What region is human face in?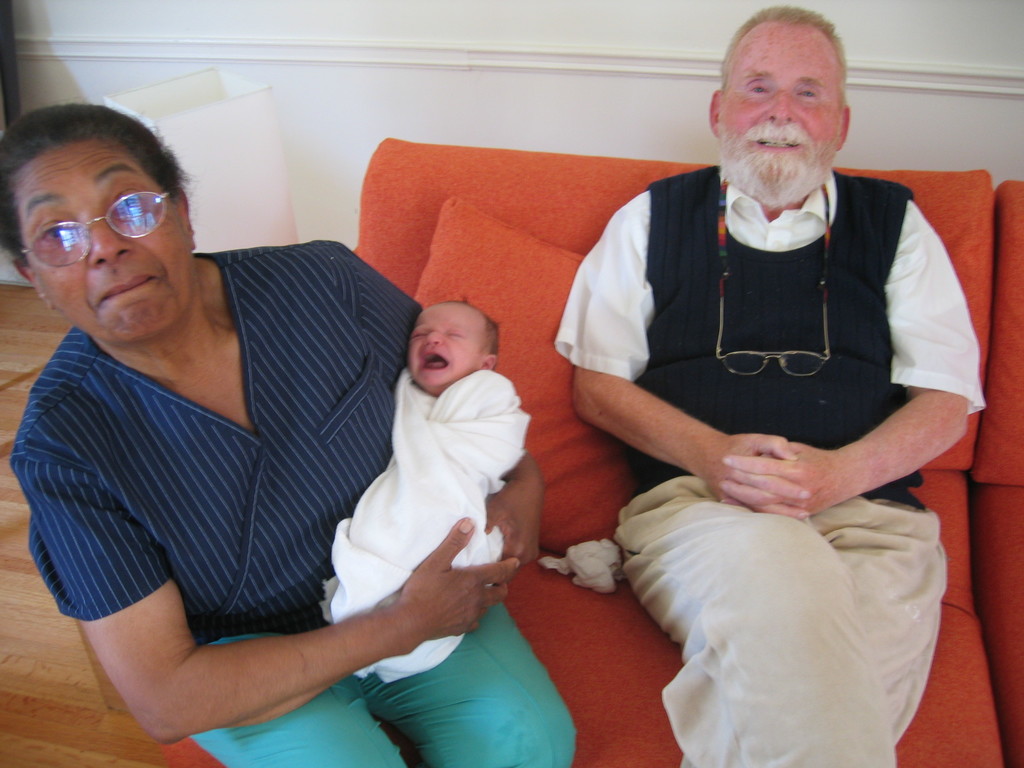
(x1=404, y1=304, x2=486, y2=388).
